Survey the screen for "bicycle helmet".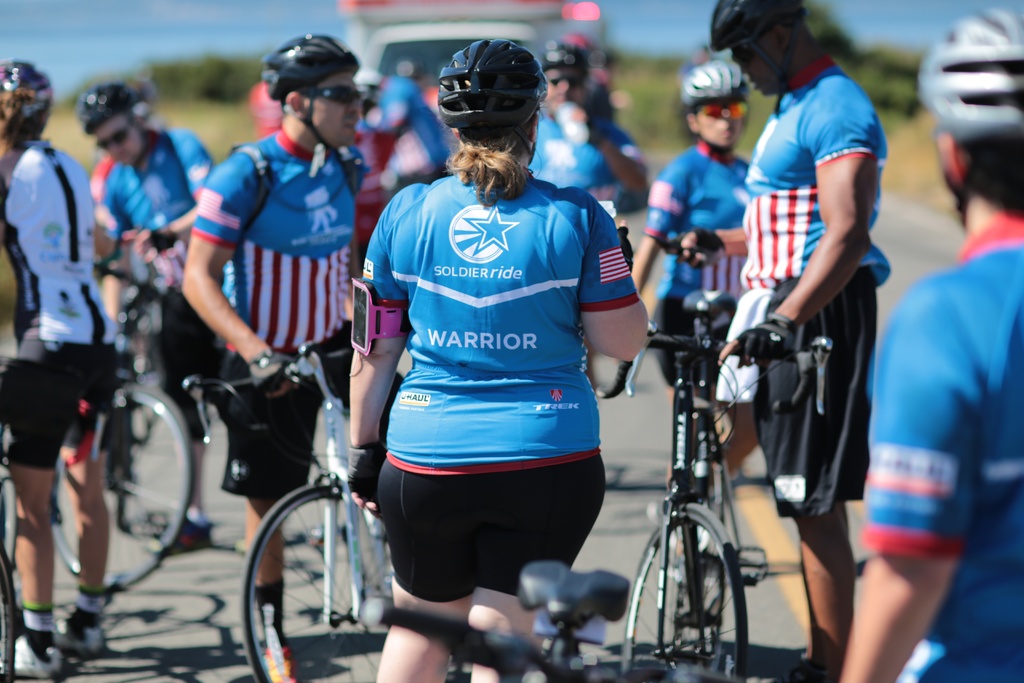
Survey found: box(691, 63, 733, 113).
